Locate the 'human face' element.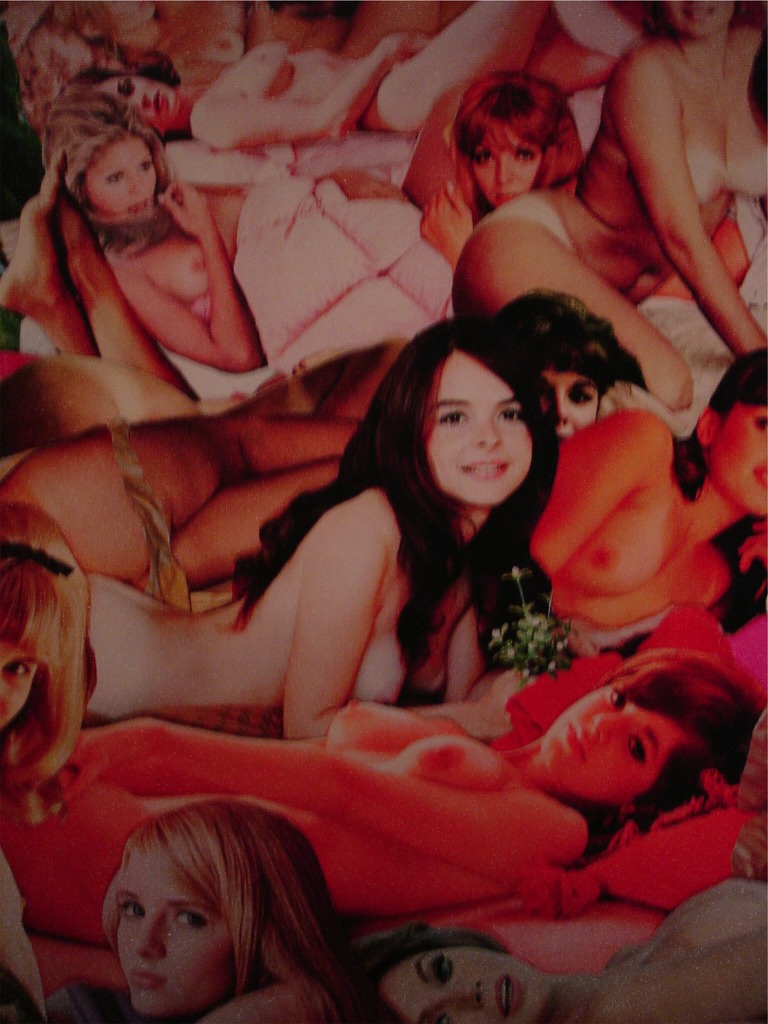
Element bbox: bbox=(469, 123, 541, 207).
